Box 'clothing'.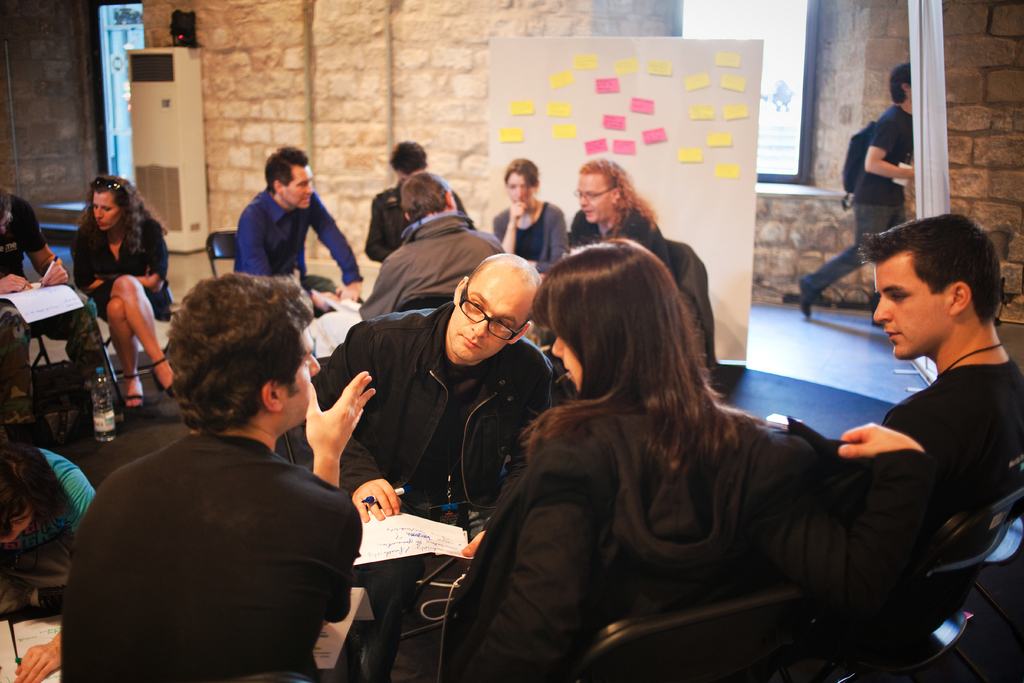
0/191/40/457.
